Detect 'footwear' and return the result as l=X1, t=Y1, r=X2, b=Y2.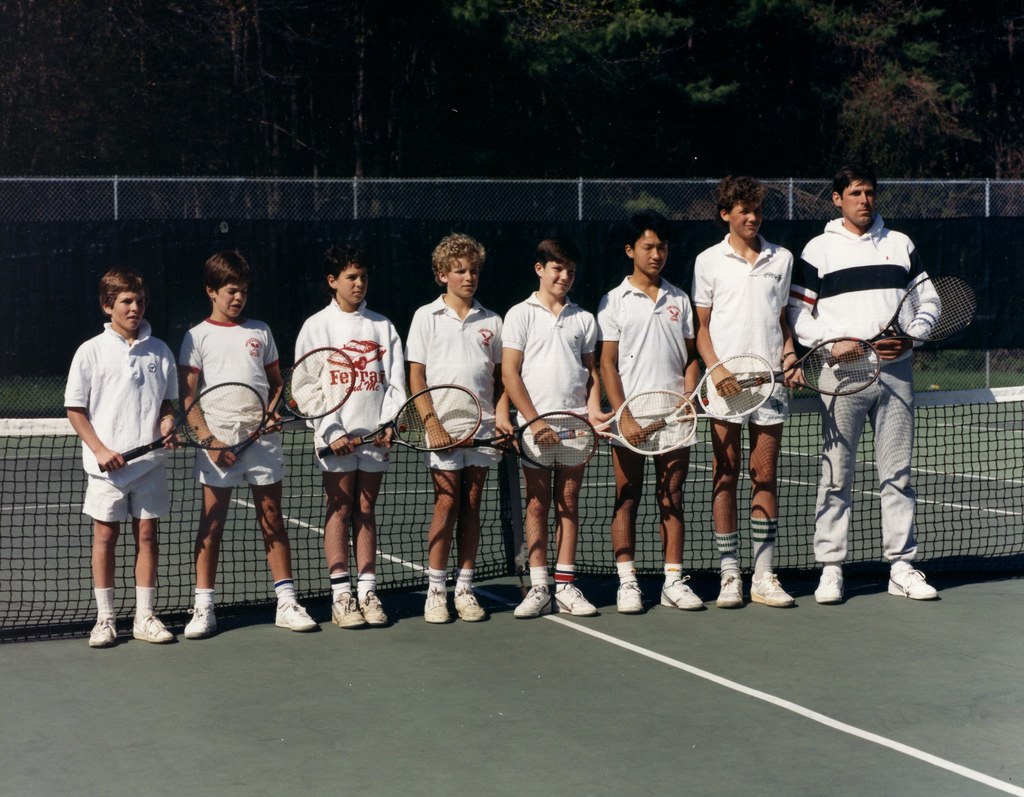
l=658, t=570, r=701, b=609.
